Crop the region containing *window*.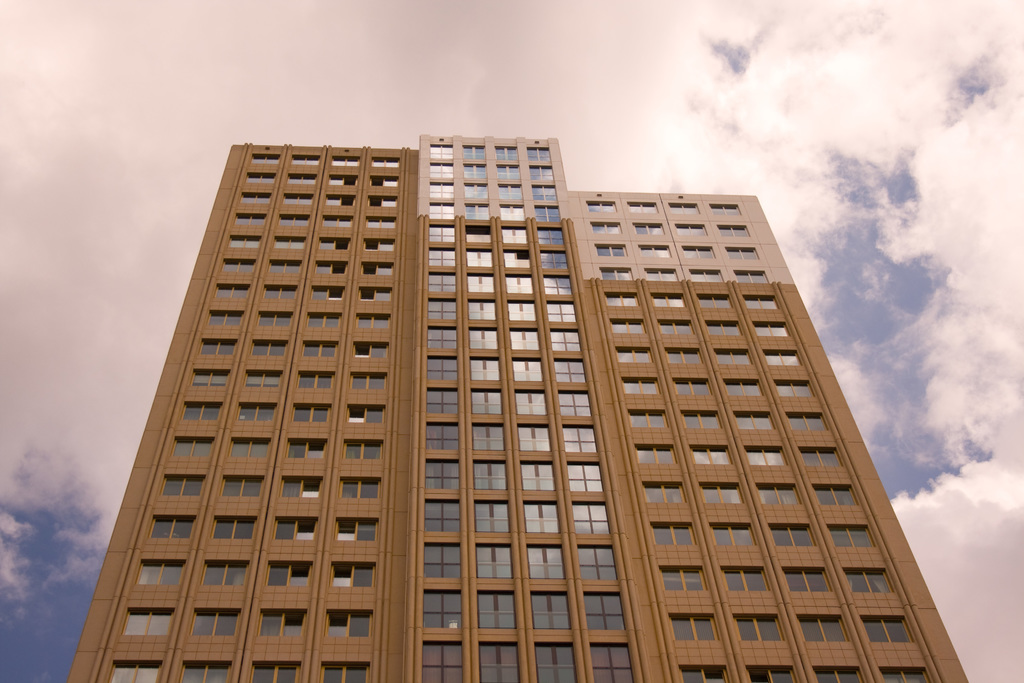
Crop region: <bbox>623, 378, 657, 397</bbox>.
